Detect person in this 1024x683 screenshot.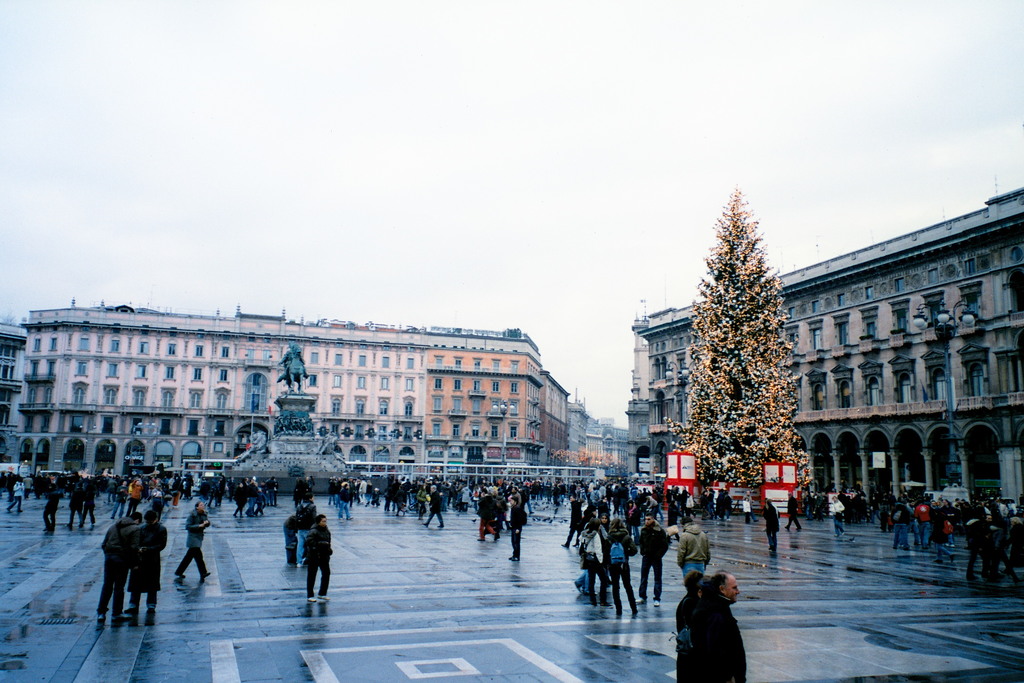
Detection: locate(424, 484, 446, 529).
